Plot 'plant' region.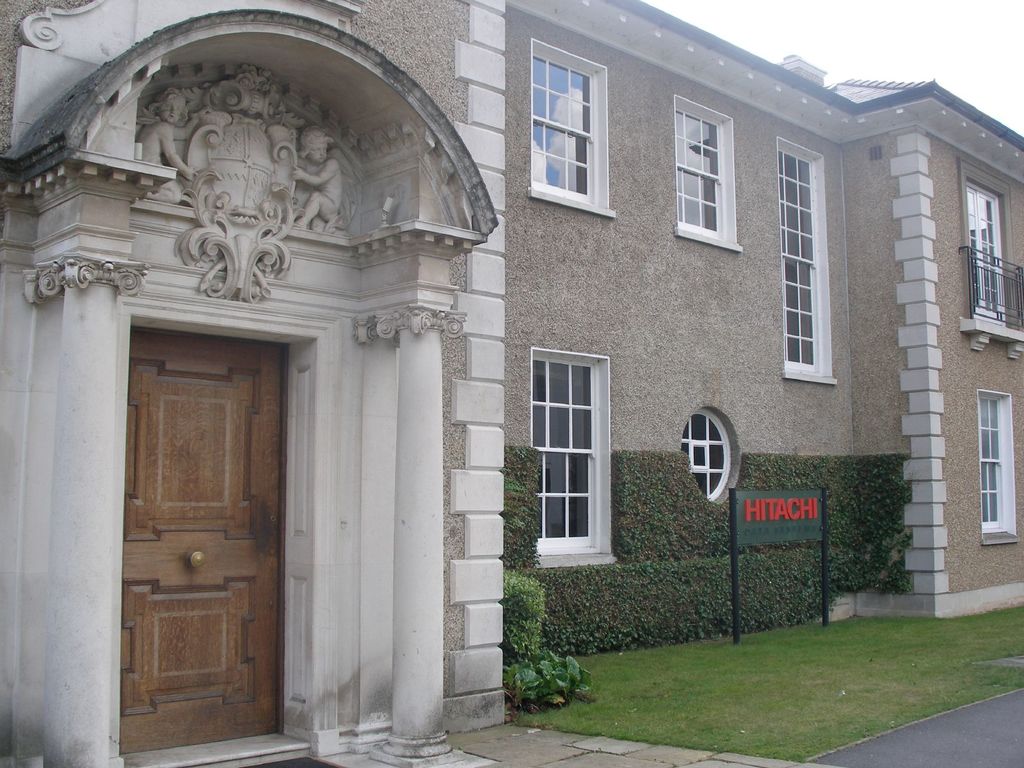
Plotted at 500:569:560:664.
